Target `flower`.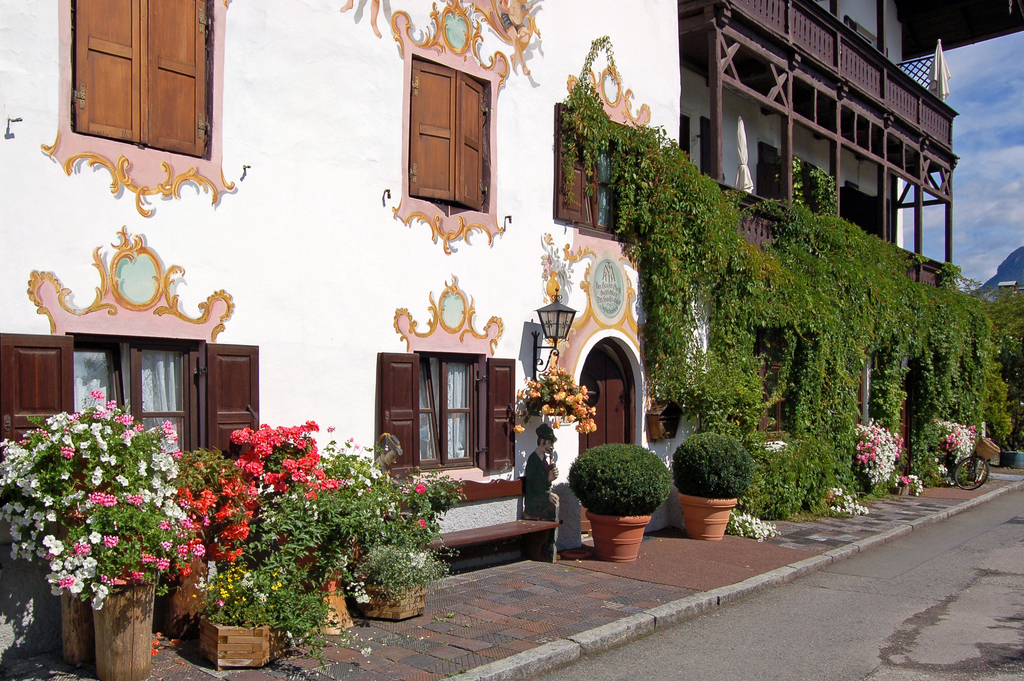
Target region: detection(416, 518, 426, 529).
